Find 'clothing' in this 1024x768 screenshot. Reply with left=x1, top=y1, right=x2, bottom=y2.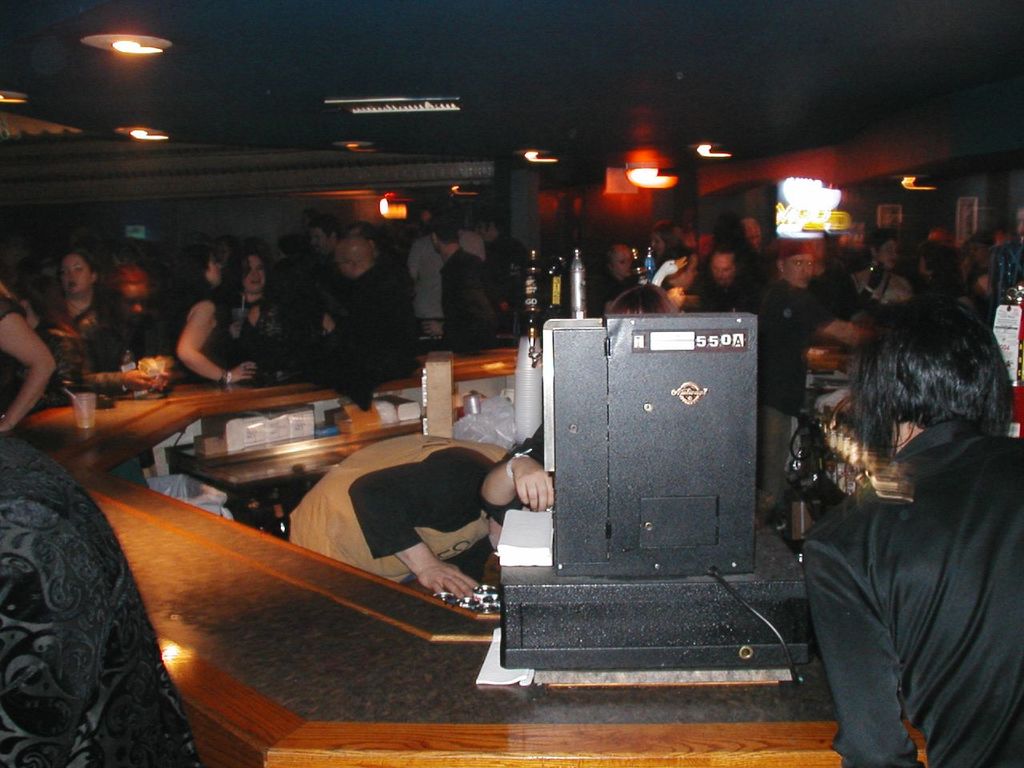
left=586, top=270, right=638, bottom=320.
